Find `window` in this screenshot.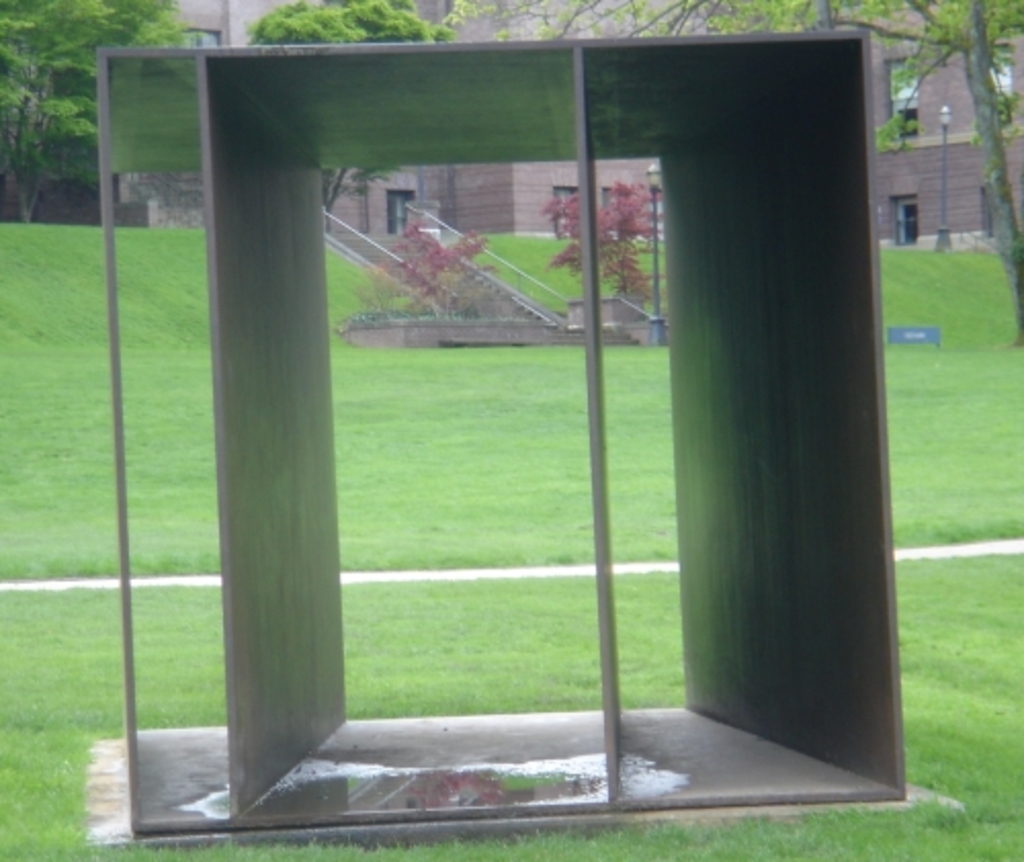
The bounding box for `window` is 385/186/418/235.
